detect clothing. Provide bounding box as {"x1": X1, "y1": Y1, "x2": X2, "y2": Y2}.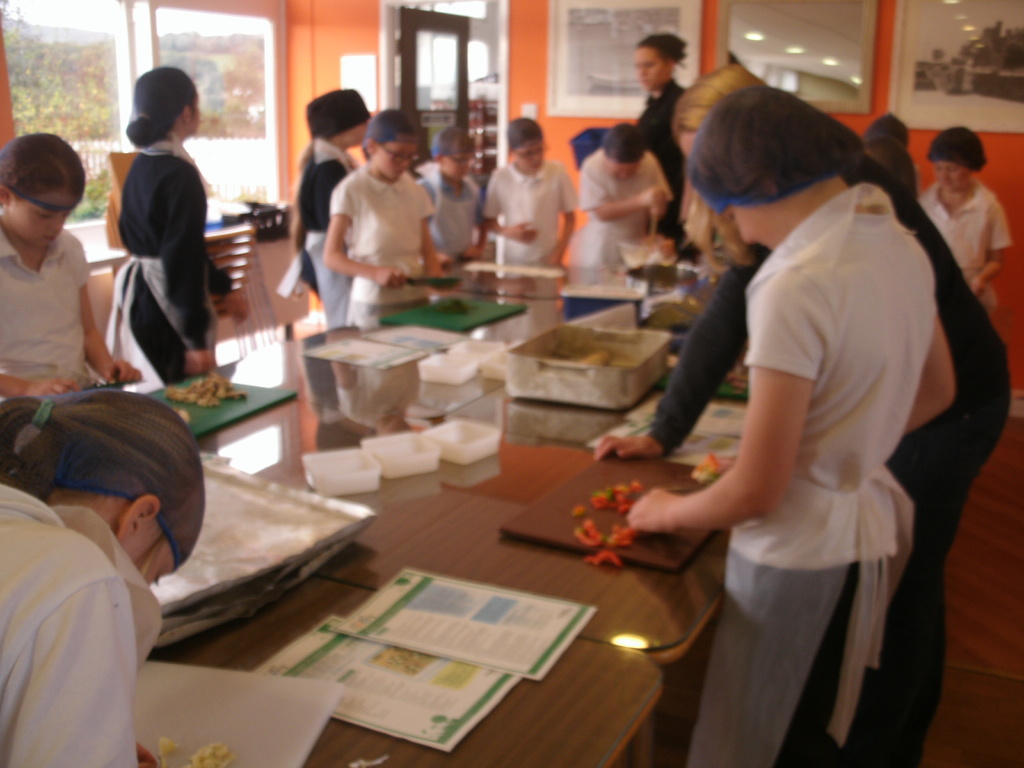
{"x1": 0, "y1": 232, "x2": 92, "y2": 383}.
